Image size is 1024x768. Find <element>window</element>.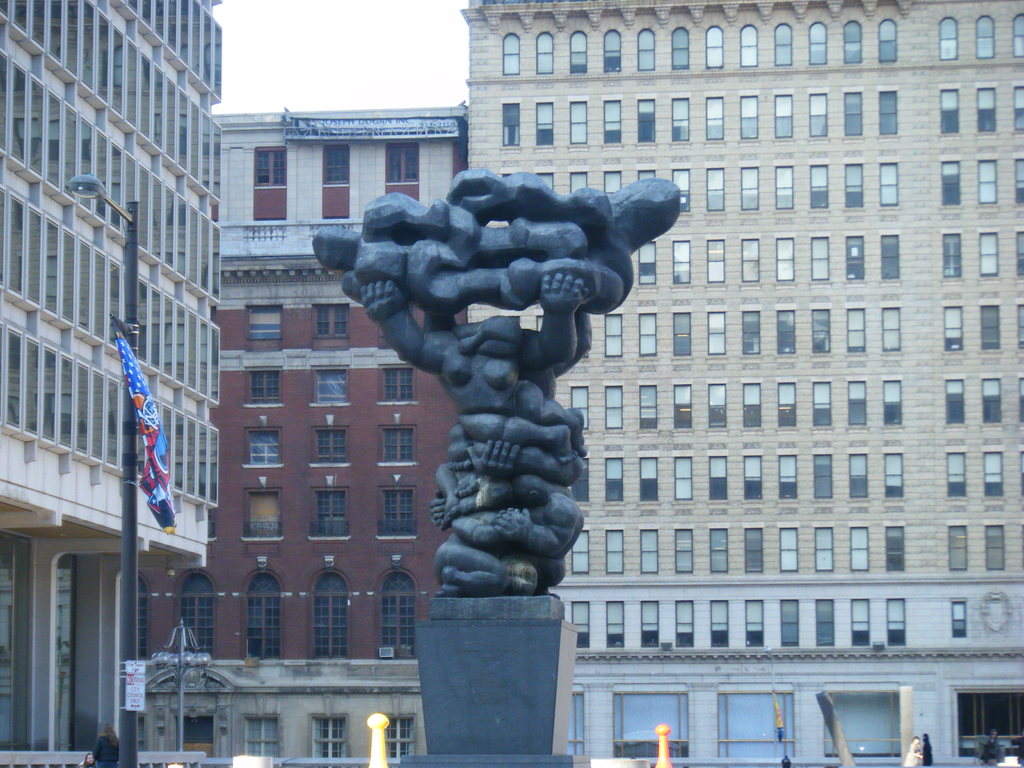
bbox(1017, 374, 1023, 421).
